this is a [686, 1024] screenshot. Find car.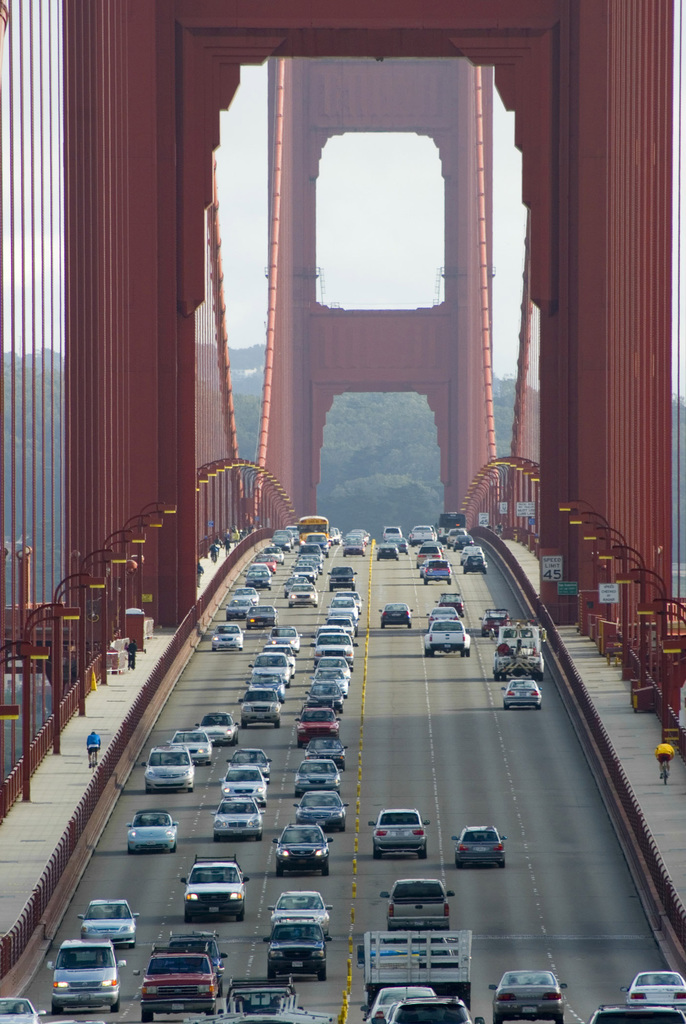
Bounding box: <box>265,886,332,923</box>.
